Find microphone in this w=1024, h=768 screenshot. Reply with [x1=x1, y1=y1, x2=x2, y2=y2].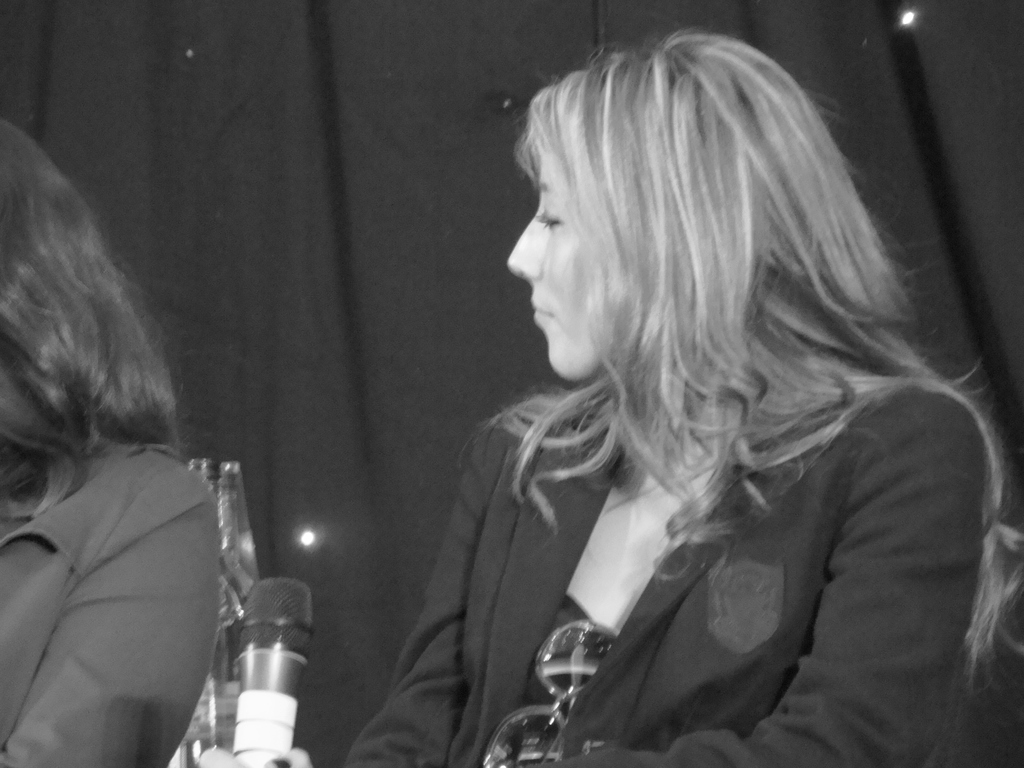
[x1=204, y1=585, x2=316, y2=742].
